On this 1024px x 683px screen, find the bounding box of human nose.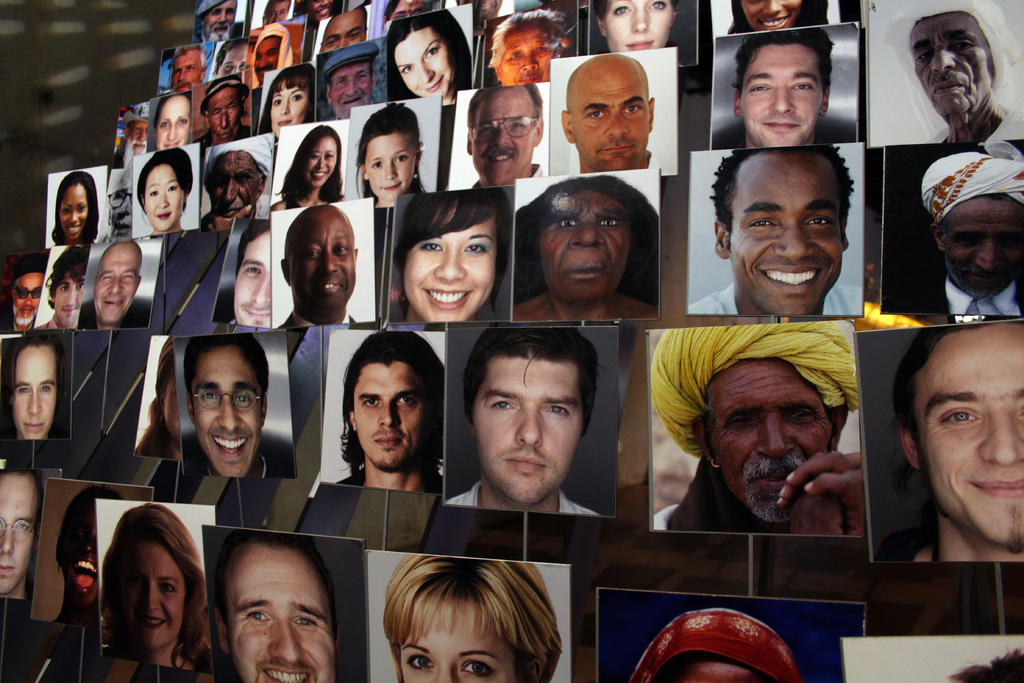
Bounding box: 376:403:397:431.
